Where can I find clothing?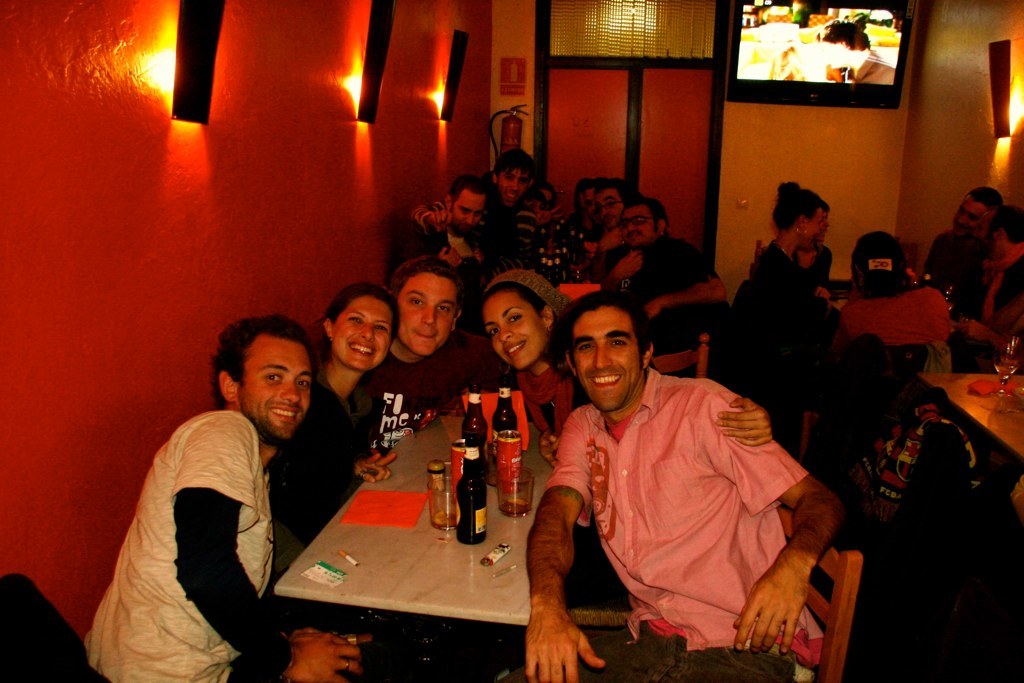
You can find it at bbox=[376, 347, 486, 444].
